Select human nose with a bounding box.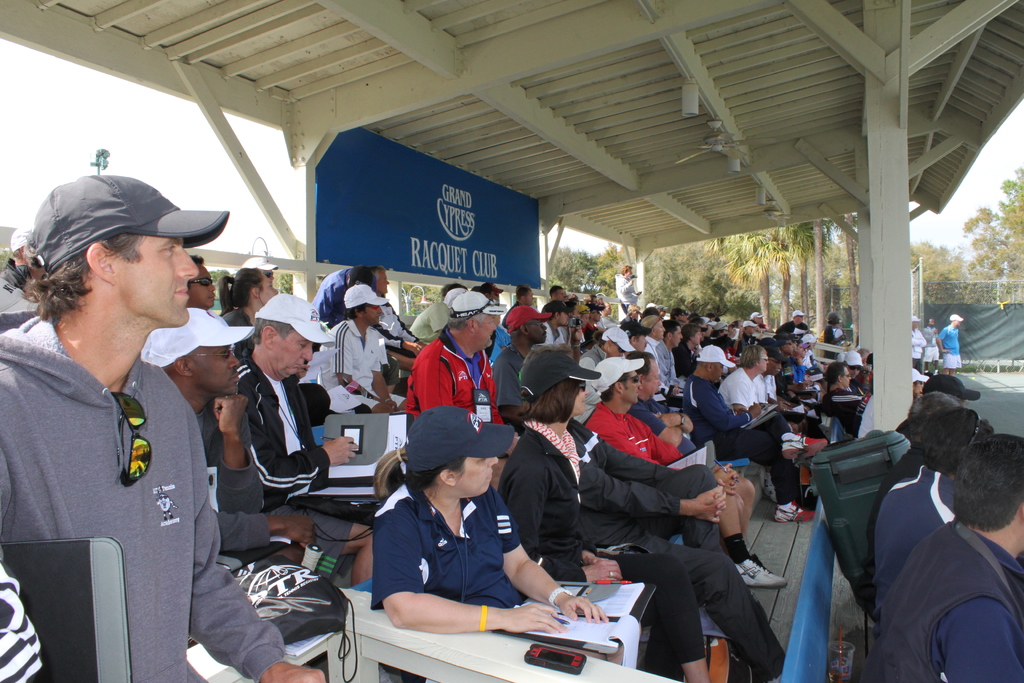
[x1=680, y1=331, x2=685, y2=341].
